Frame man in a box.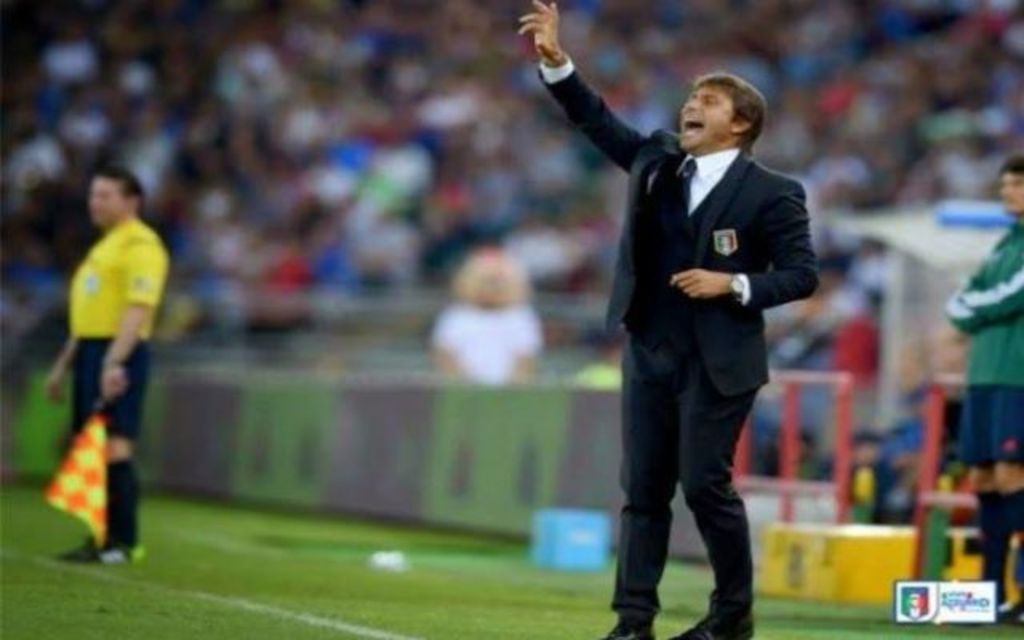
(45,162,160,573).
